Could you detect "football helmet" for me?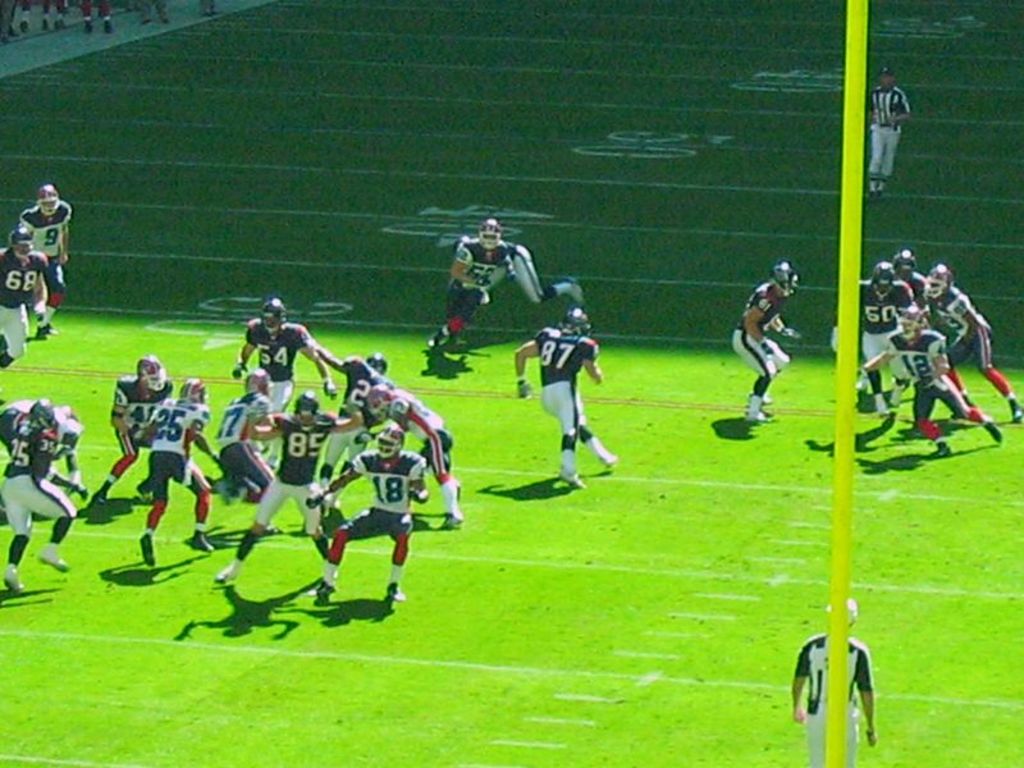
Detection result: l=38, t=183, r=61, b=215.
